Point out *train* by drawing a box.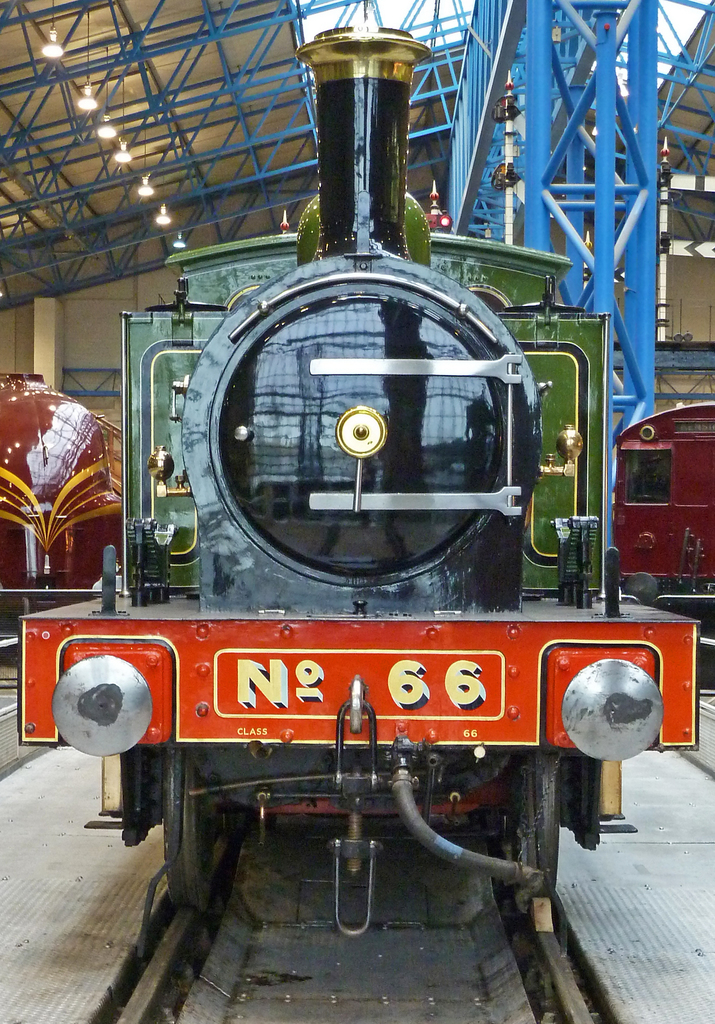
region(0, 363, 116, 600).
